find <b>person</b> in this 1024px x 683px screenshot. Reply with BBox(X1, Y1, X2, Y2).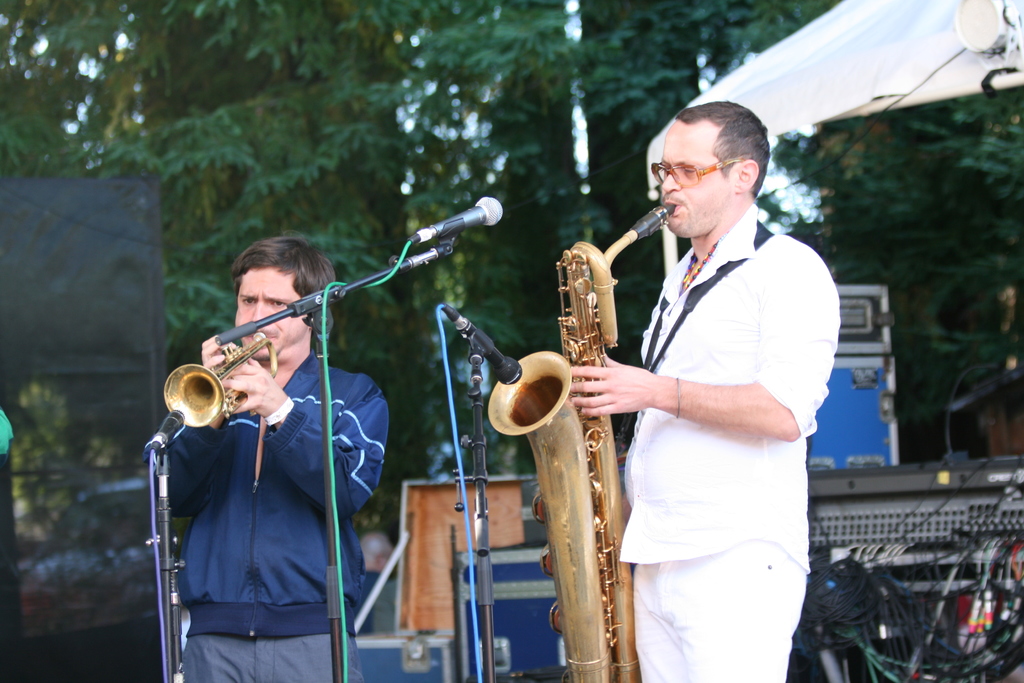
BBox(564, 97, 842, 682).
